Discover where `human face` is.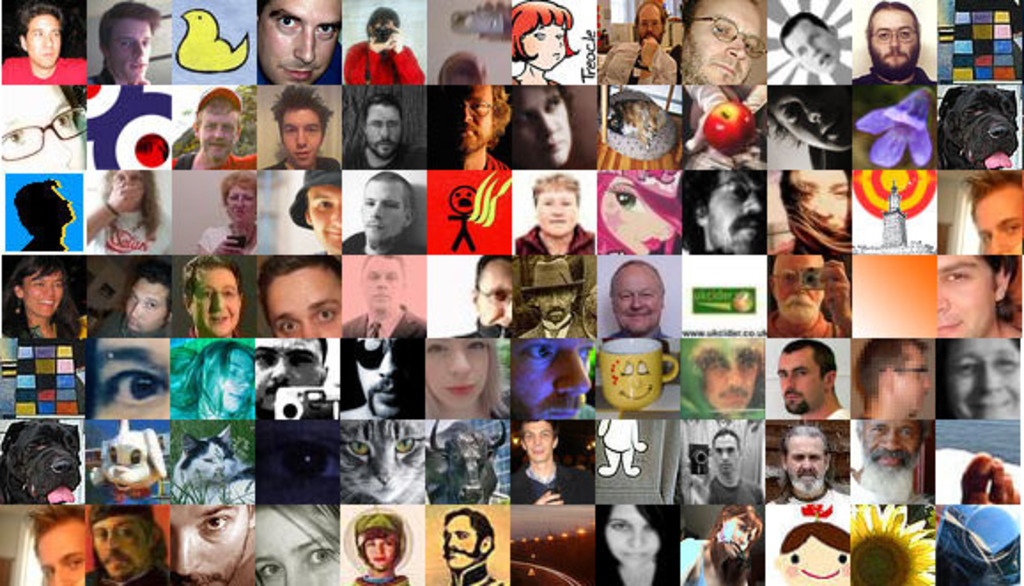
Discovered at bbox=(859, 425, 928, 471).
